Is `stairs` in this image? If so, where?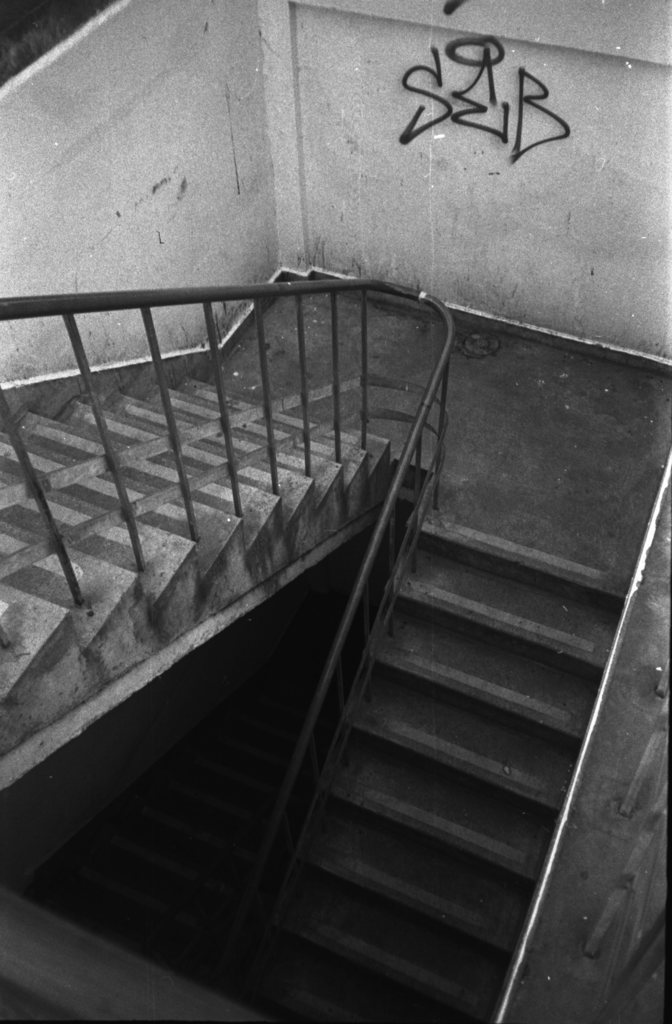
Yes, at box=[0, 379, 628, 1023].
